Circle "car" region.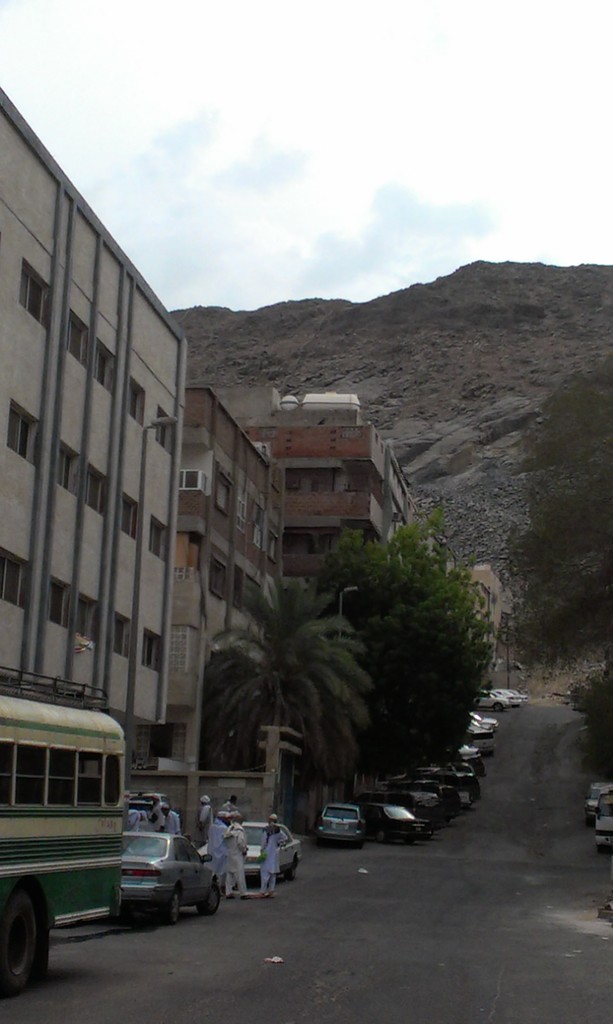
Region: x1=191, y1=820, x2=296, y2=881.
